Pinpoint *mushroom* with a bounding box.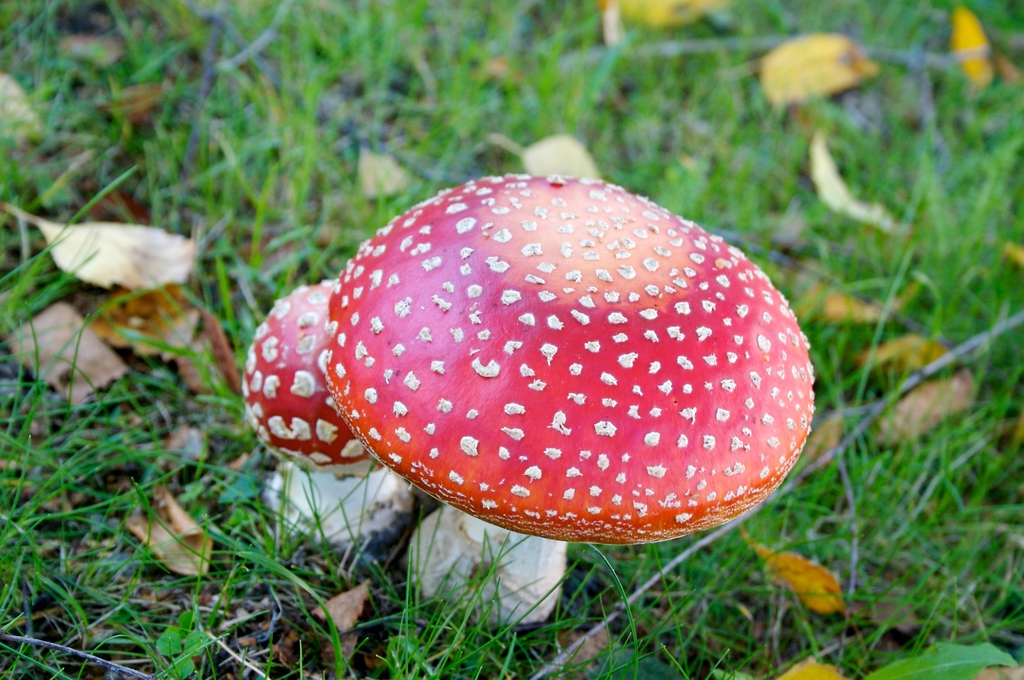
230:275:403:551.
